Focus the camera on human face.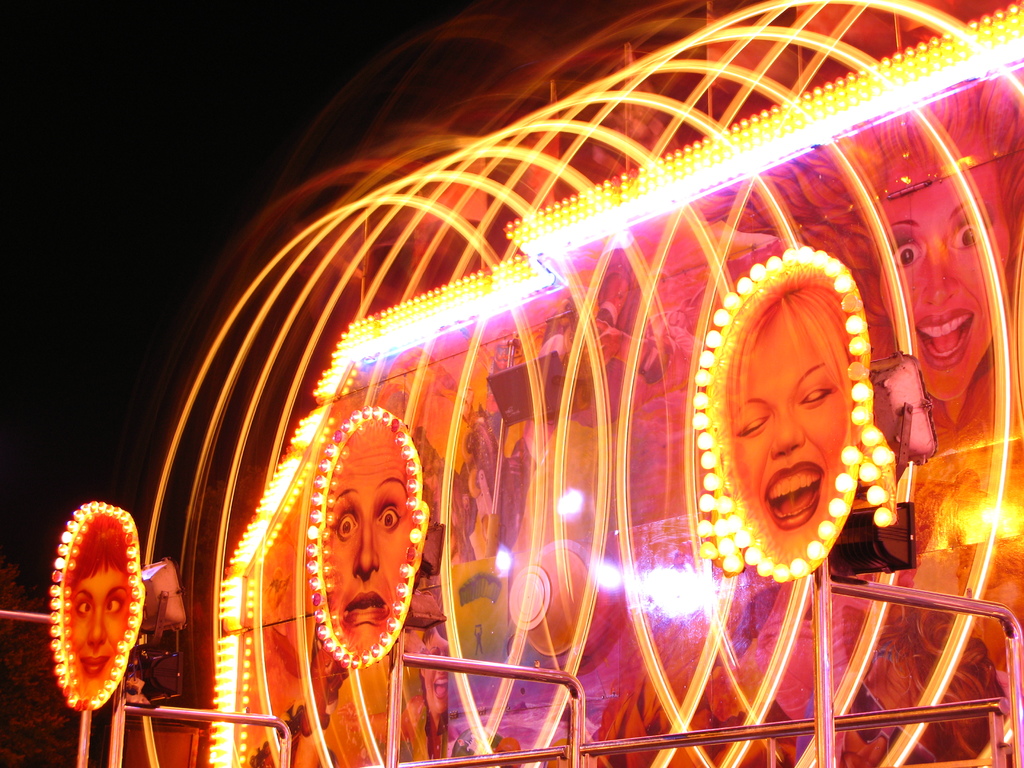
Focus region: x1=736 y1=308 x2=850 y2=557.
